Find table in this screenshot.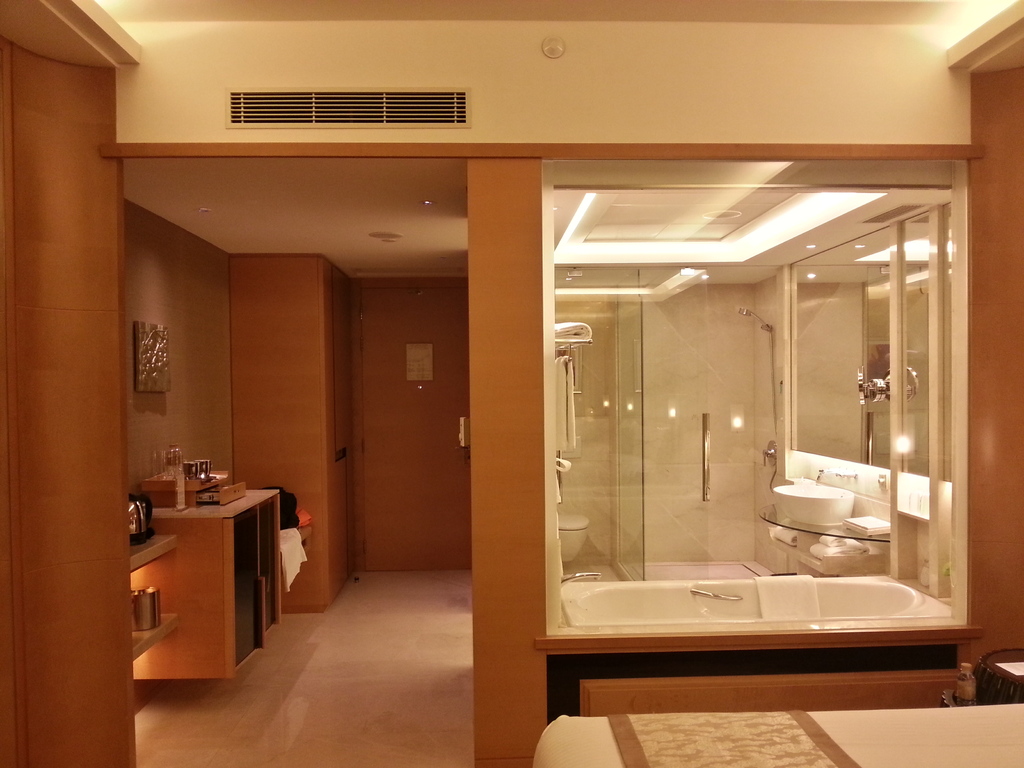
The bounding box for table is rect(110, 470, 271, 710).
